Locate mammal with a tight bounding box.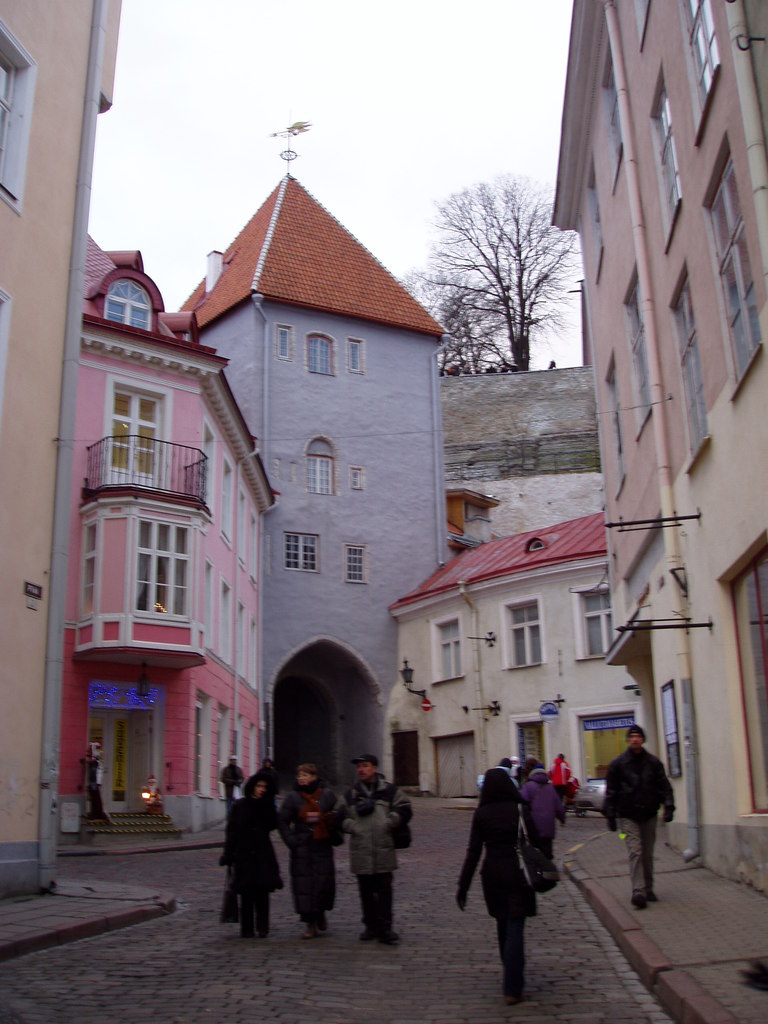
region(467, 756, 568, 985).
